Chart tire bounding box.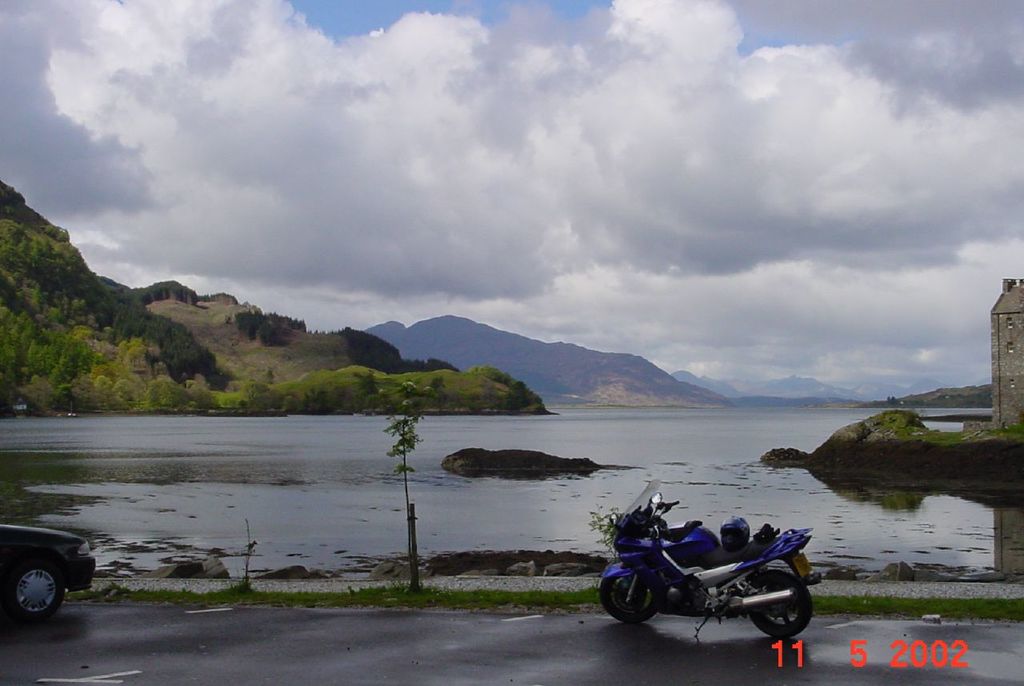
Charted: detection(0, 560, 65, 623).
